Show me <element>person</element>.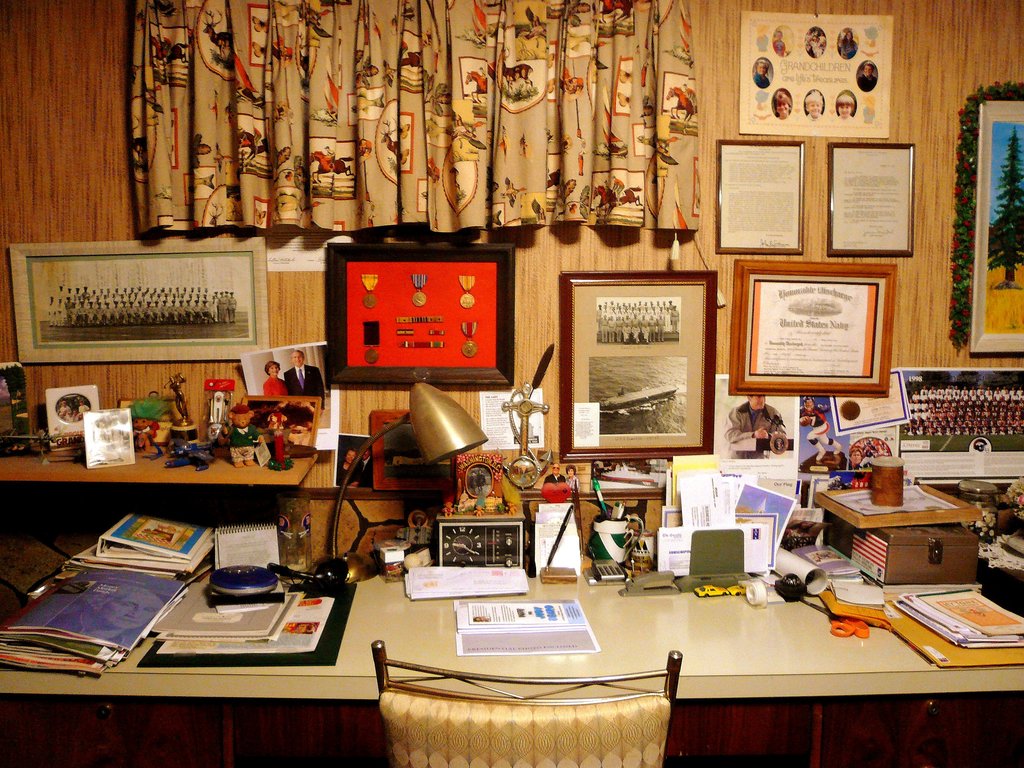
<element>person</element> is here: x1=719 y1=390 x2=802 y2=463.
